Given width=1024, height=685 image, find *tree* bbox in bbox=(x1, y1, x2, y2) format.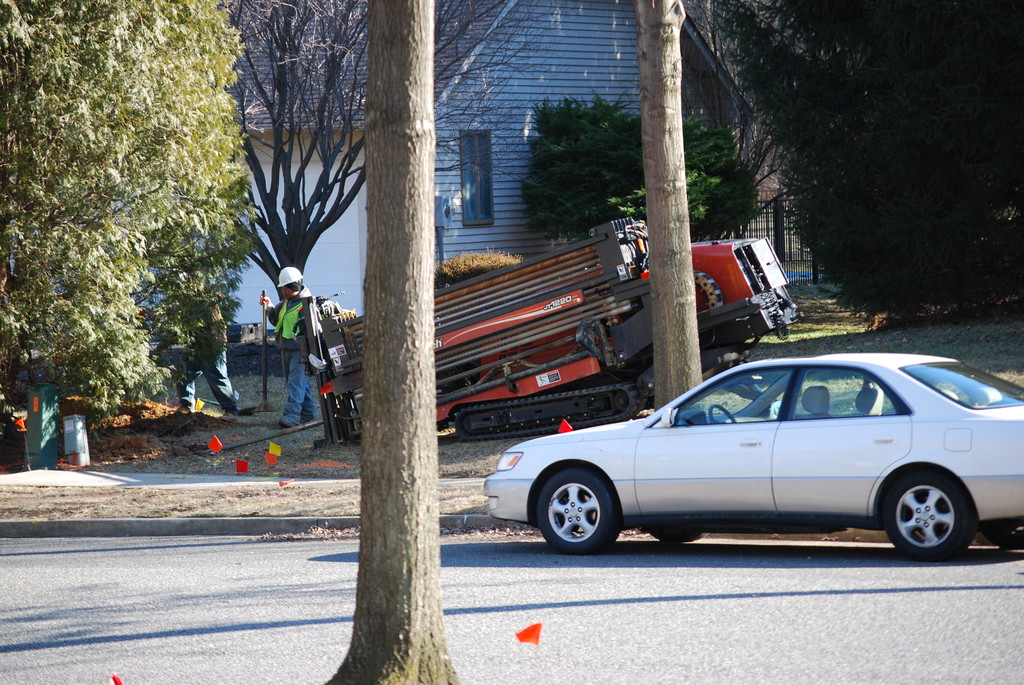
bbox=(706, 0, 1023, 326).
